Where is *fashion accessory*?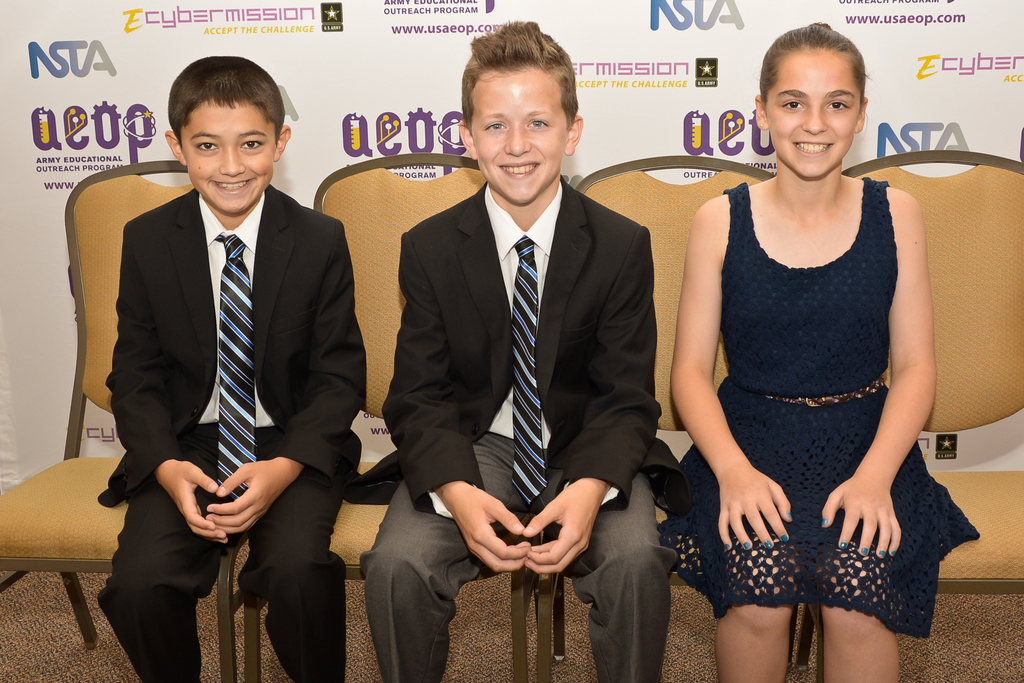
763/381/883/405.
